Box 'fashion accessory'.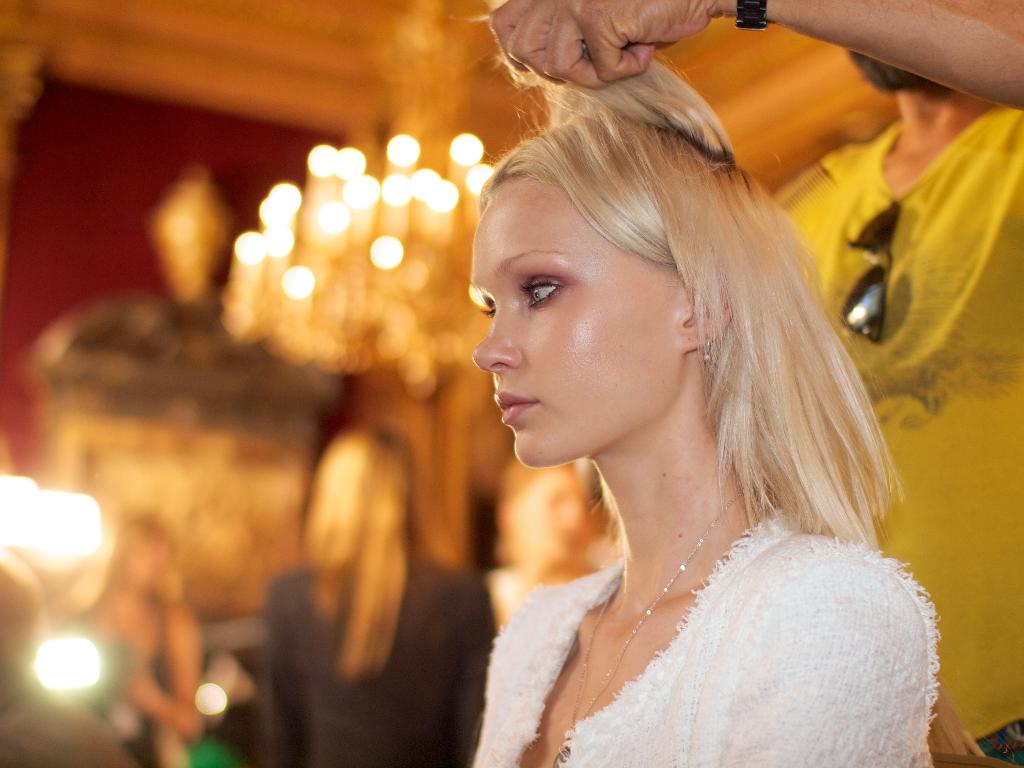
705/331/710/362.
